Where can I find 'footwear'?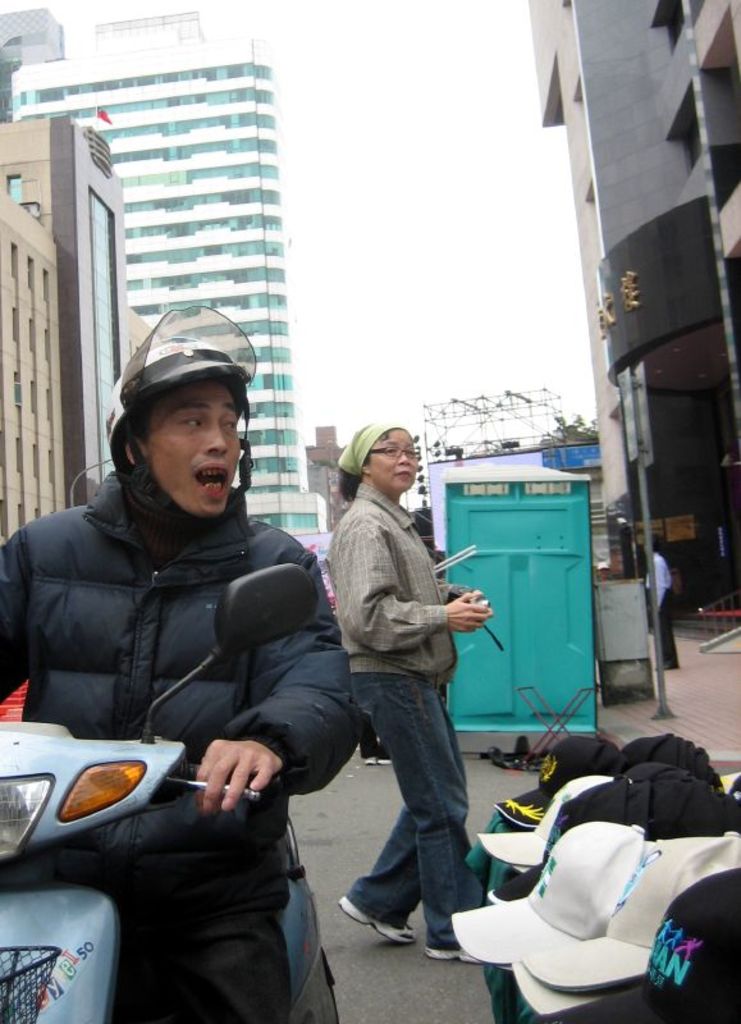
You can find it at (340,879,412,945).
